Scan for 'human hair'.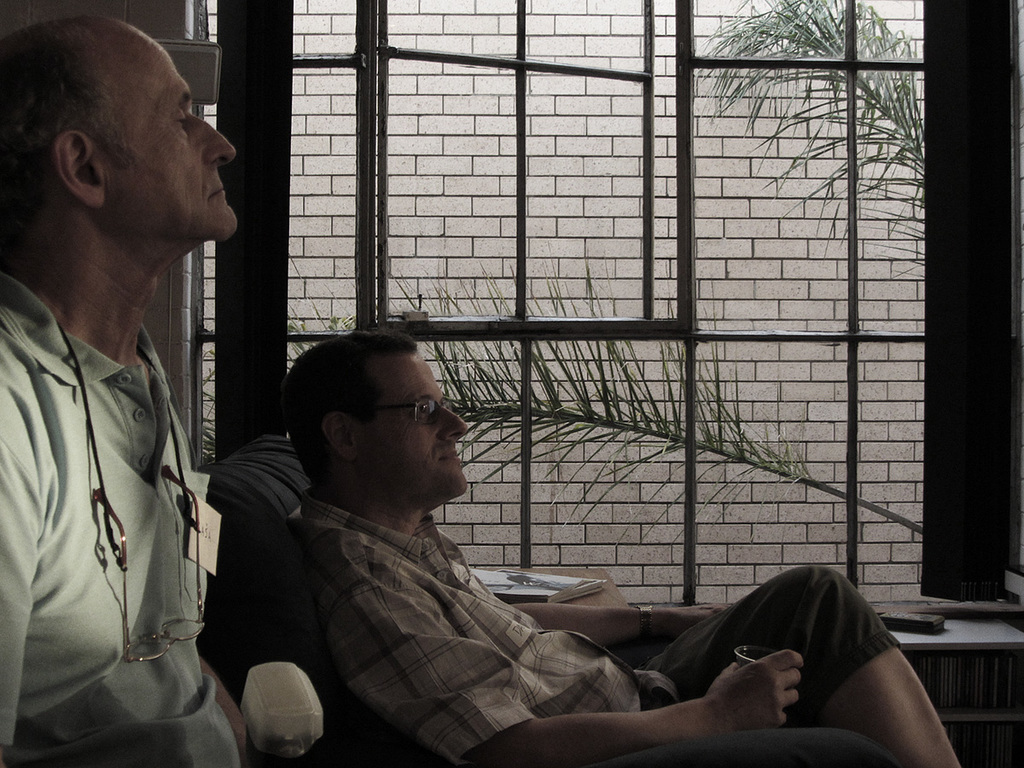
Scan result: (left=0, top=13, right=140, bottom=215).
